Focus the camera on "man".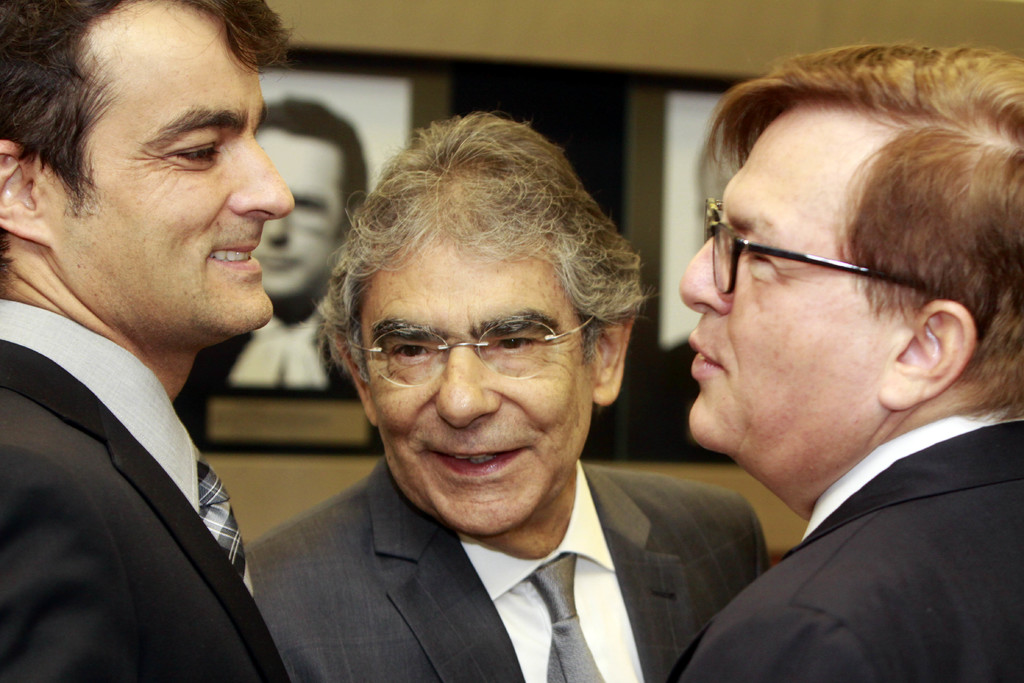
Focus region: box=[0, 0, 303, 679].
